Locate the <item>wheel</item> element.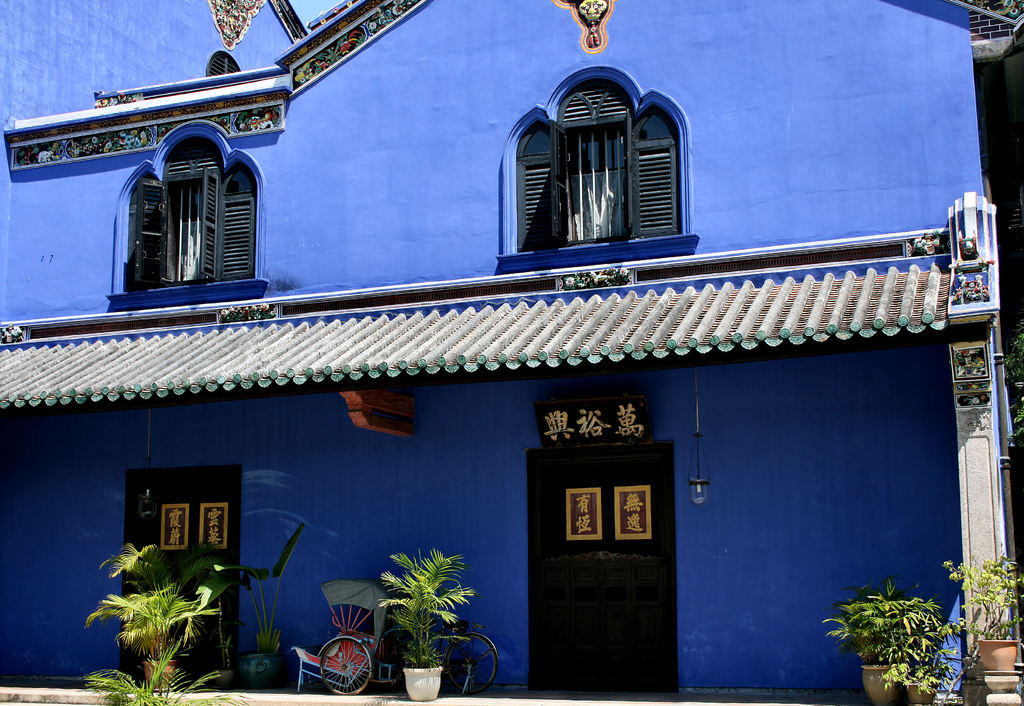
Element bbox: <box>439,628,501,694</box>.
